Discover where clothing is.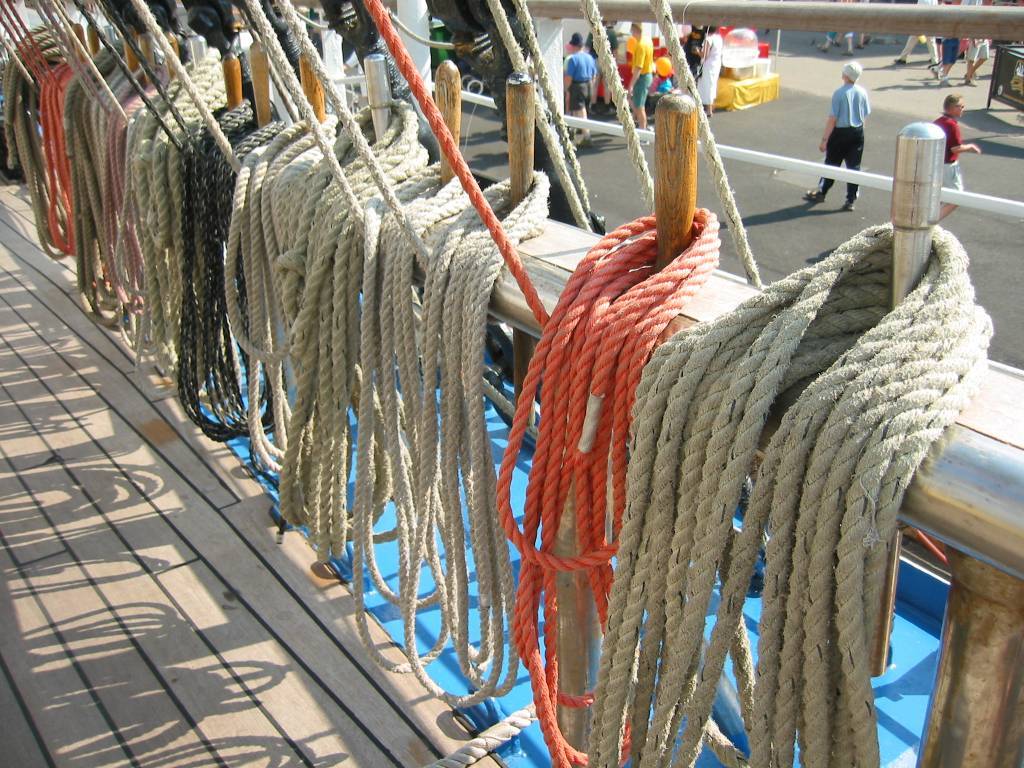
Discovered at 562/56/581/96.
